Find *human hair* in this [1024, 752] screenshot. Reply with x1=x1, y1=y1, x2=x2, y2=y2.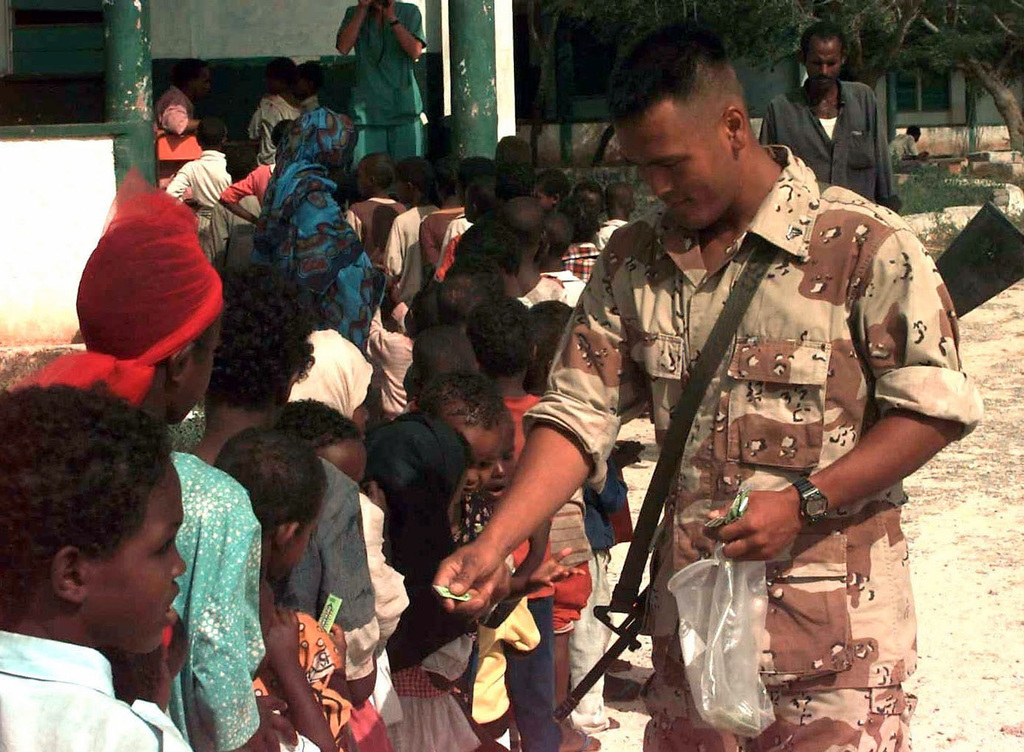
x1=605, y1=22, x2=730, y2=123.
